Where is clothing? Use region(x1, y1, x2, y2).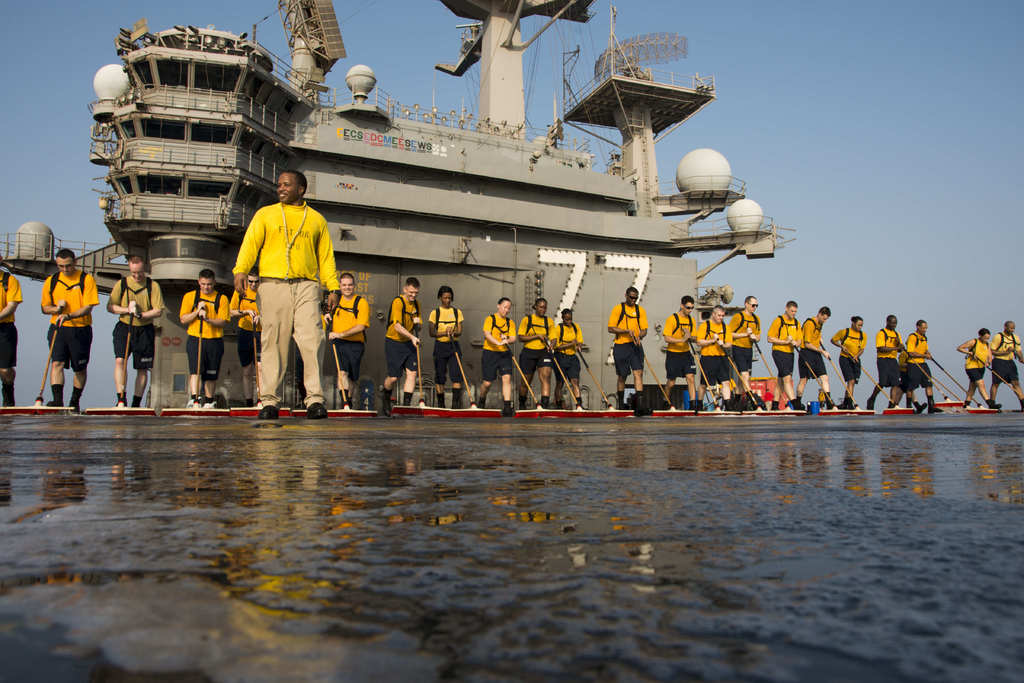
region(0, 272, 21, 370).
